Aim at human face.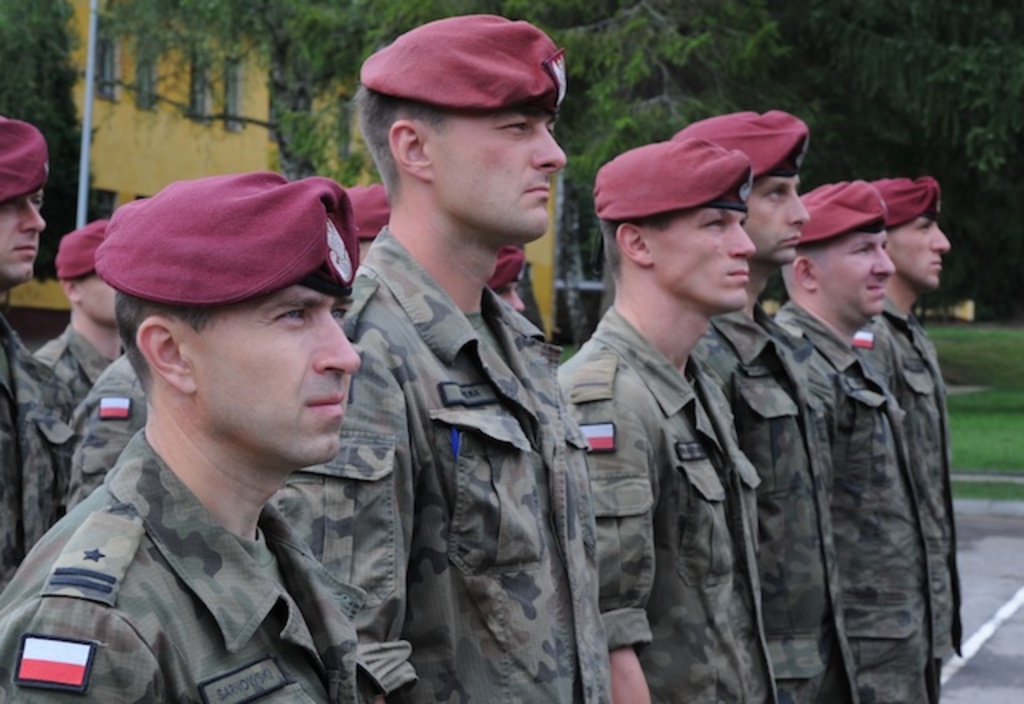
Aimed at crop(186, 285, 363, 462).
